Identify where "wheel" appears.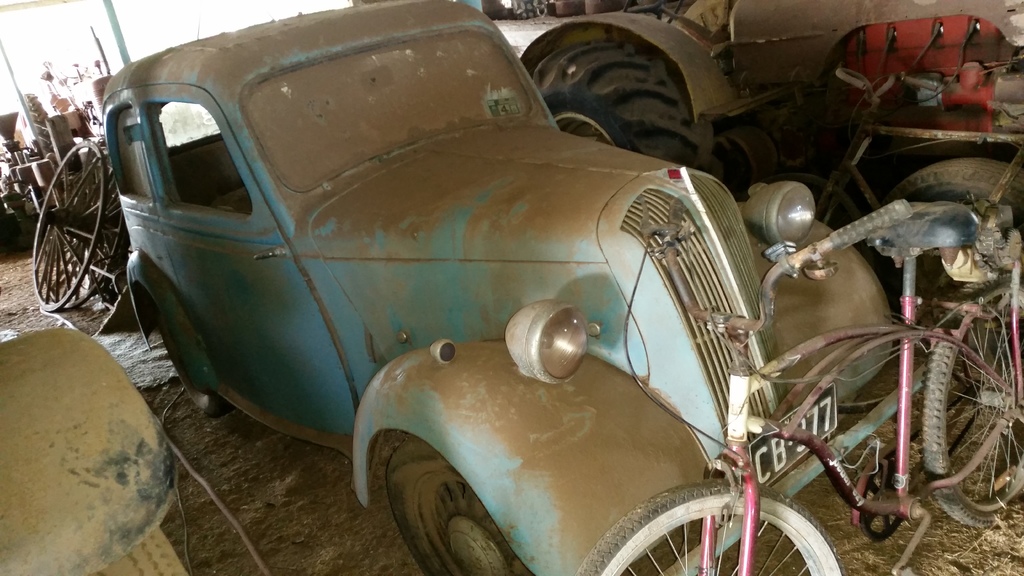
Appears at (x1=160, y1=337, x2=220, y2=413).
